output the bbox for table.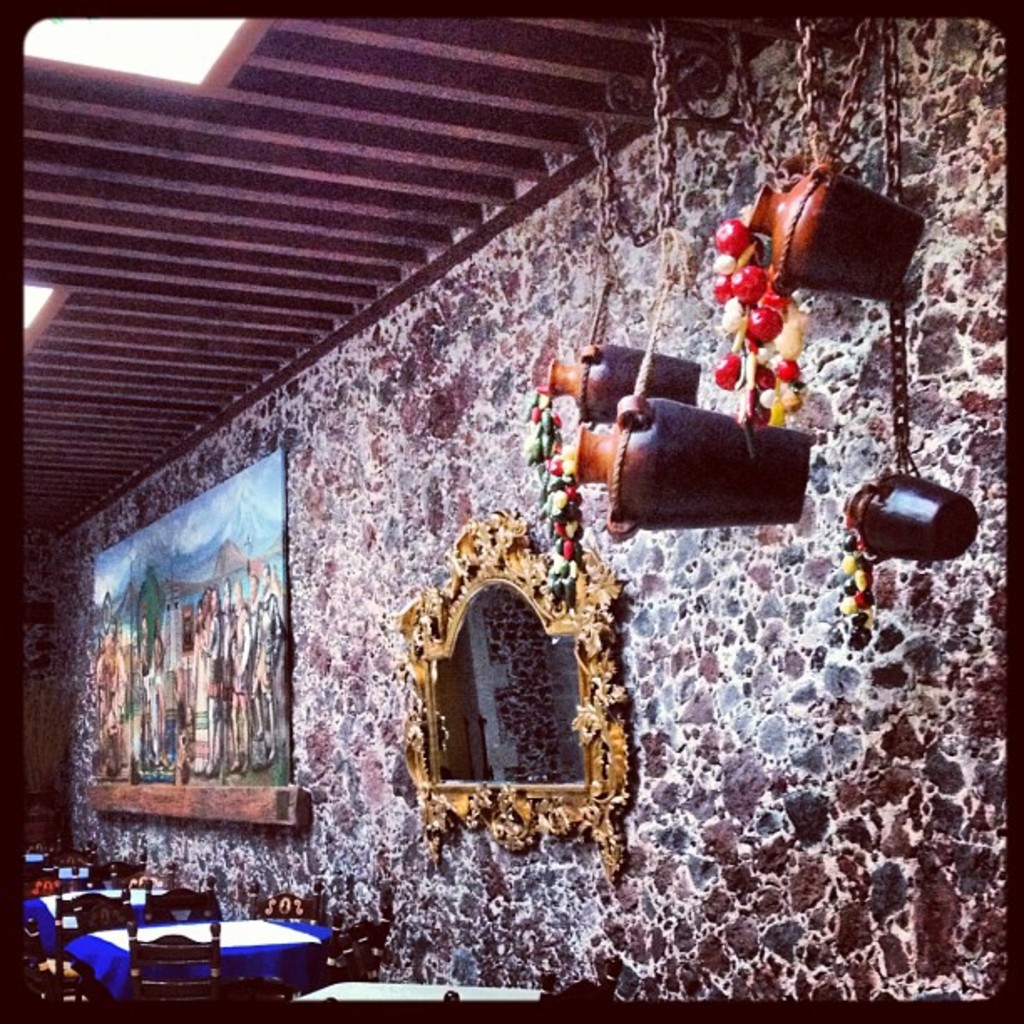
25/870/223/944.
